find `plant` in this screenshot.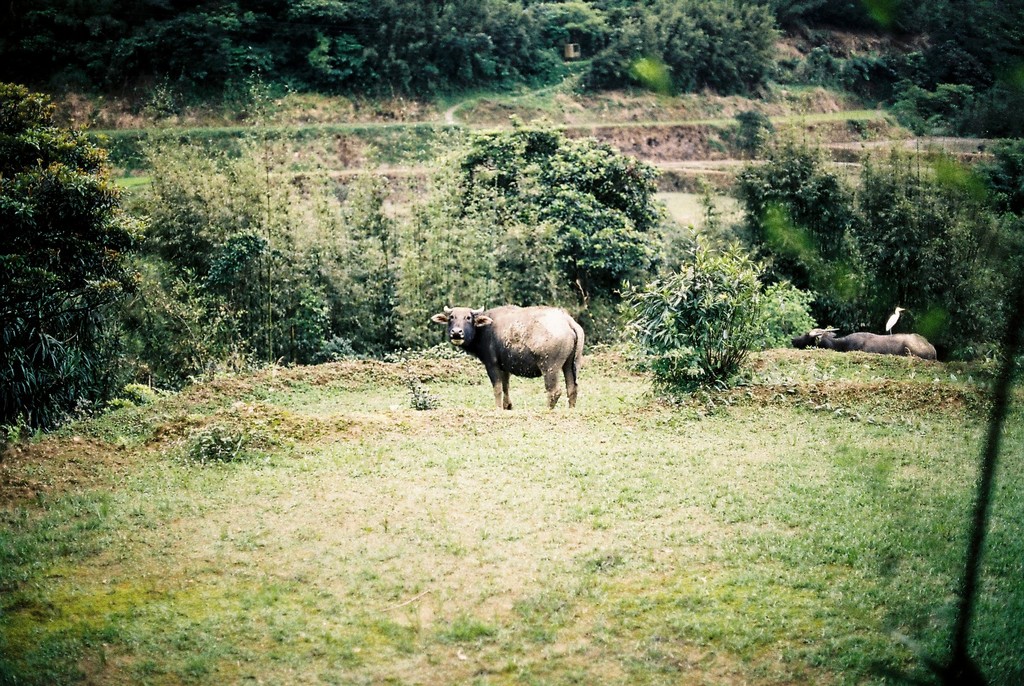
The bounding box for `plant` is (617,204,788,409).
